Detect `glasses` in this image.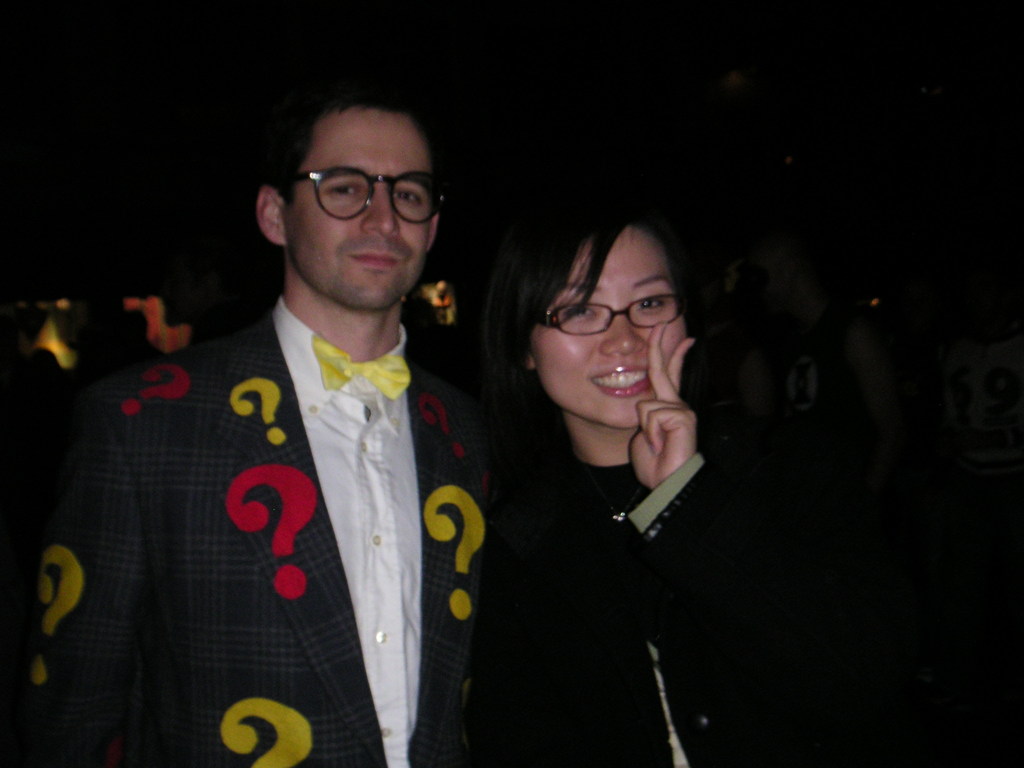
Detection: <bbox>536, 299, 690, 335</bbox>.
